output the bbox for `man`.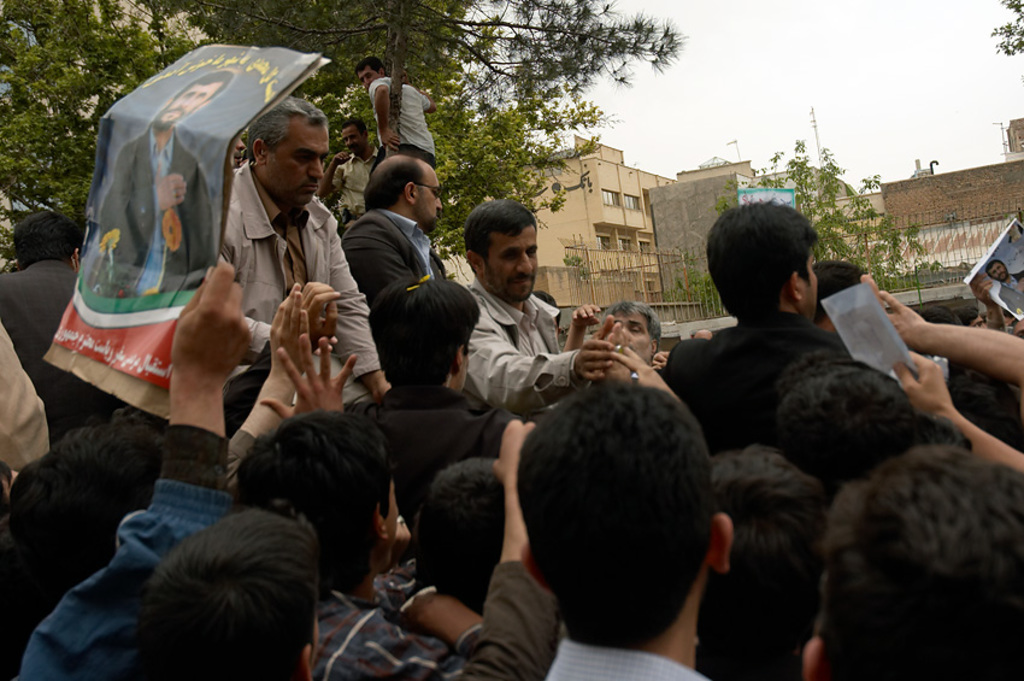
359/278/525/504.
